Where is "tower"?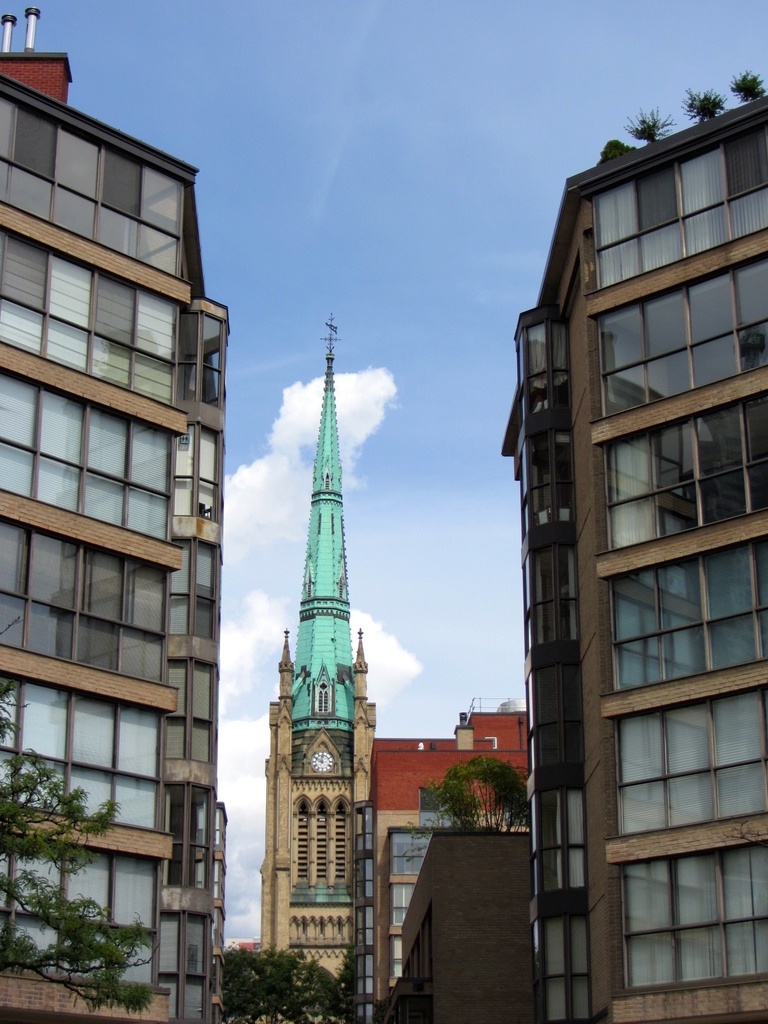
BBox(260, 312, 376, 1023).
